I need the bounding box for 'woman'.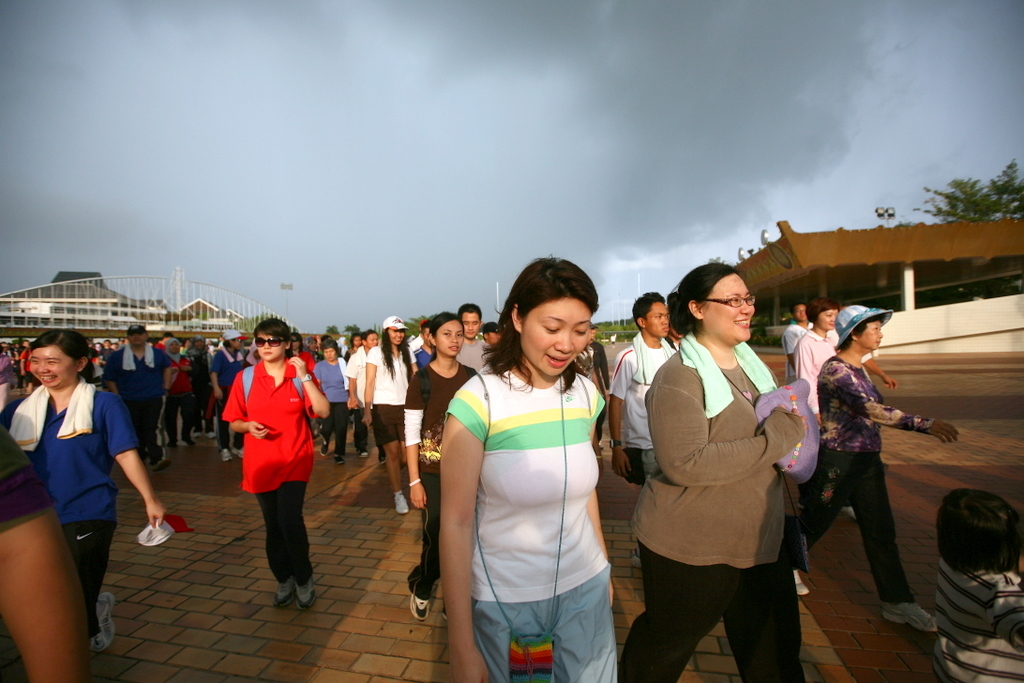
Here it is: (613, 256, 808, 682).
